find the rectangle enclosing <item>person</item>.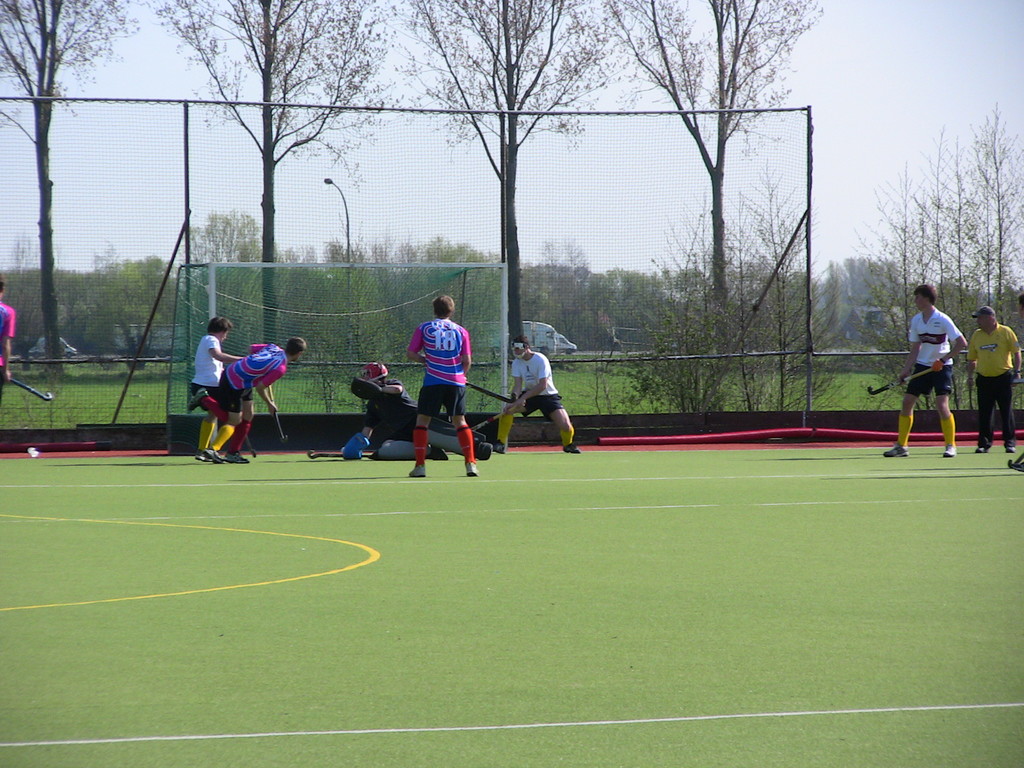
(x1=359, y1=358, x2=488, y2=461).
